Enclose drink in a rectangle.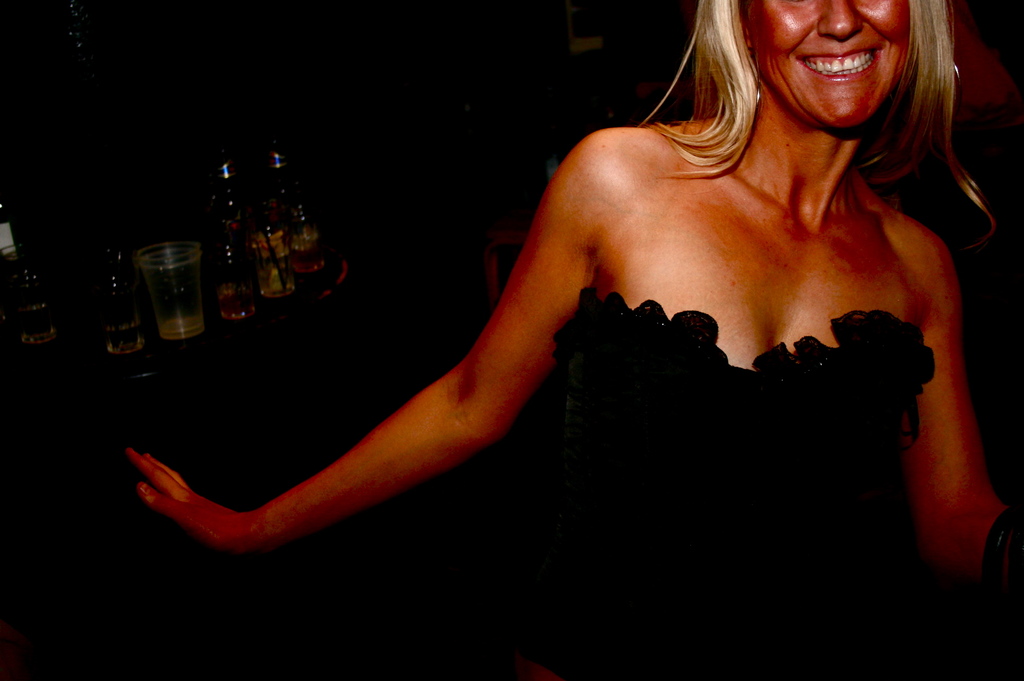
<bbox>105, 310, 136, 348</bbox>.
